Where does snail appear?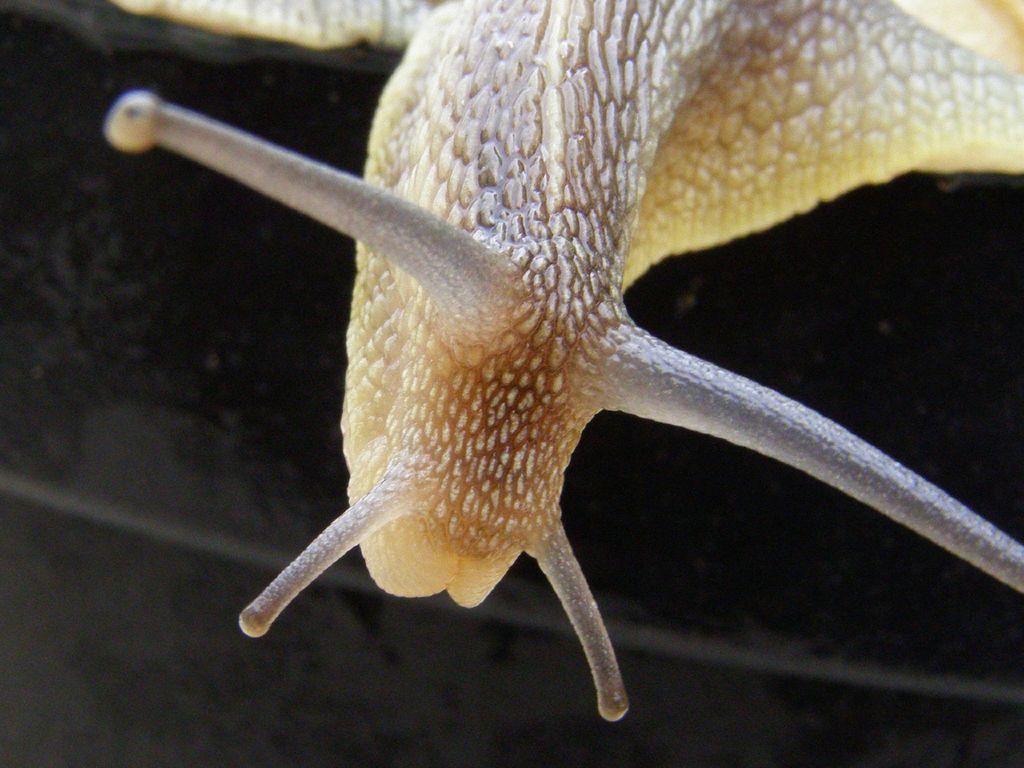
Appears at [95, 0, 1023, 728].
